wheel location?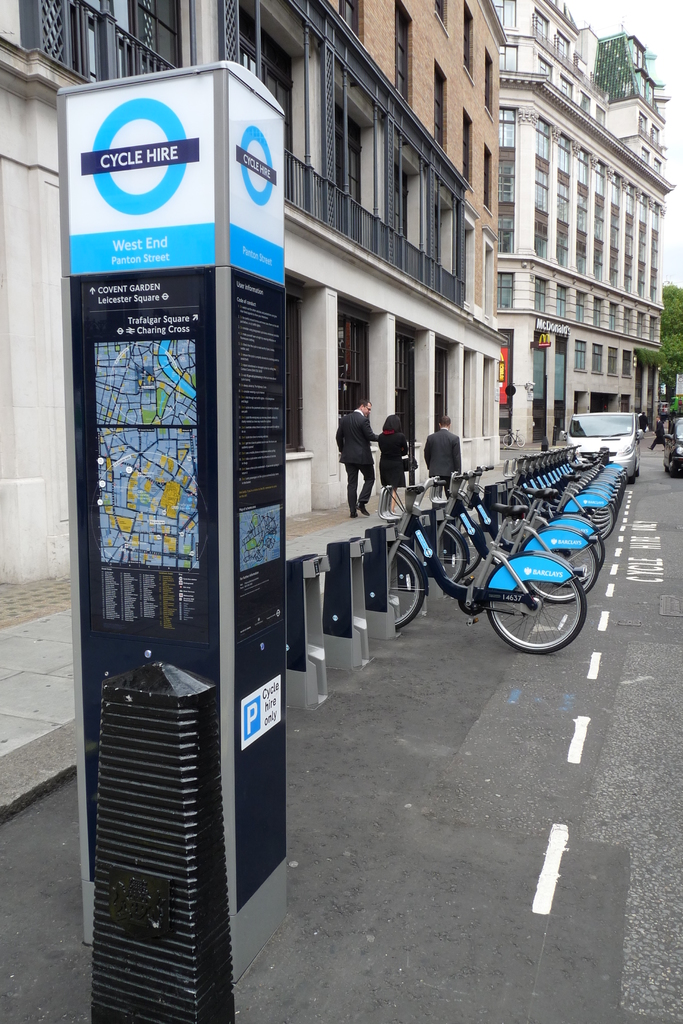
left=484, top=565, right=586, bottom=651
